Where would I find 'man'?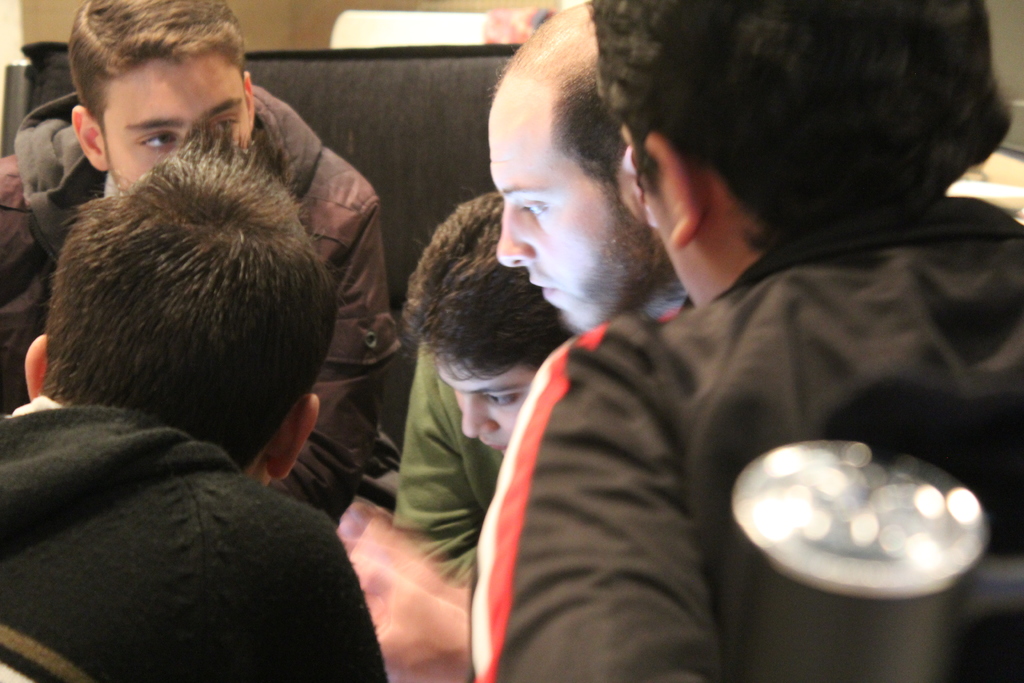
At box(1, 58, 441, 672).
